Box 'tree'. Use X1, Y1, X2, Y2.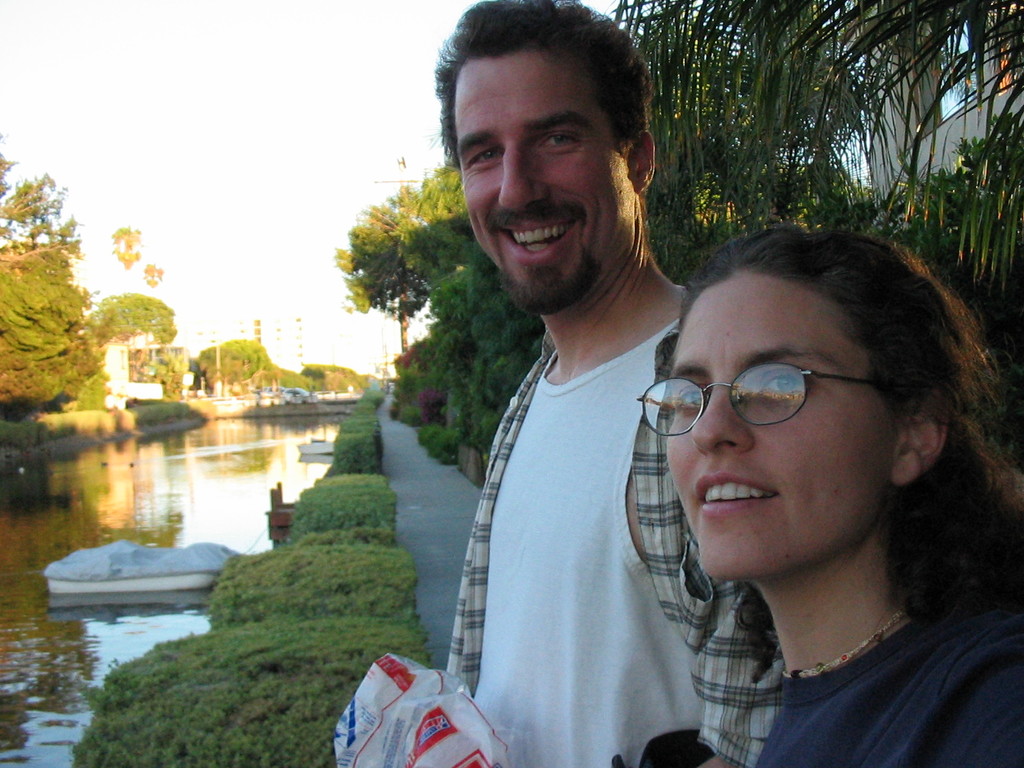
338, 150, 547, 486.
